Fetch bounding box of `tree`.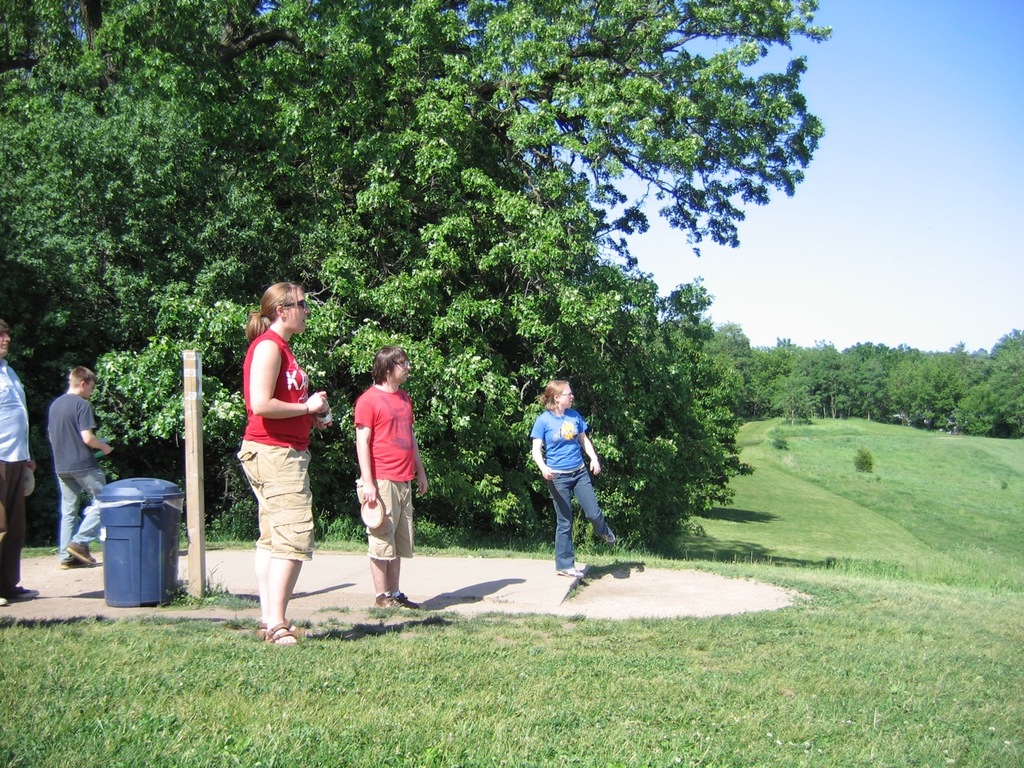
Bbox: x1=14, y1=18, x2=946, y2=588.
